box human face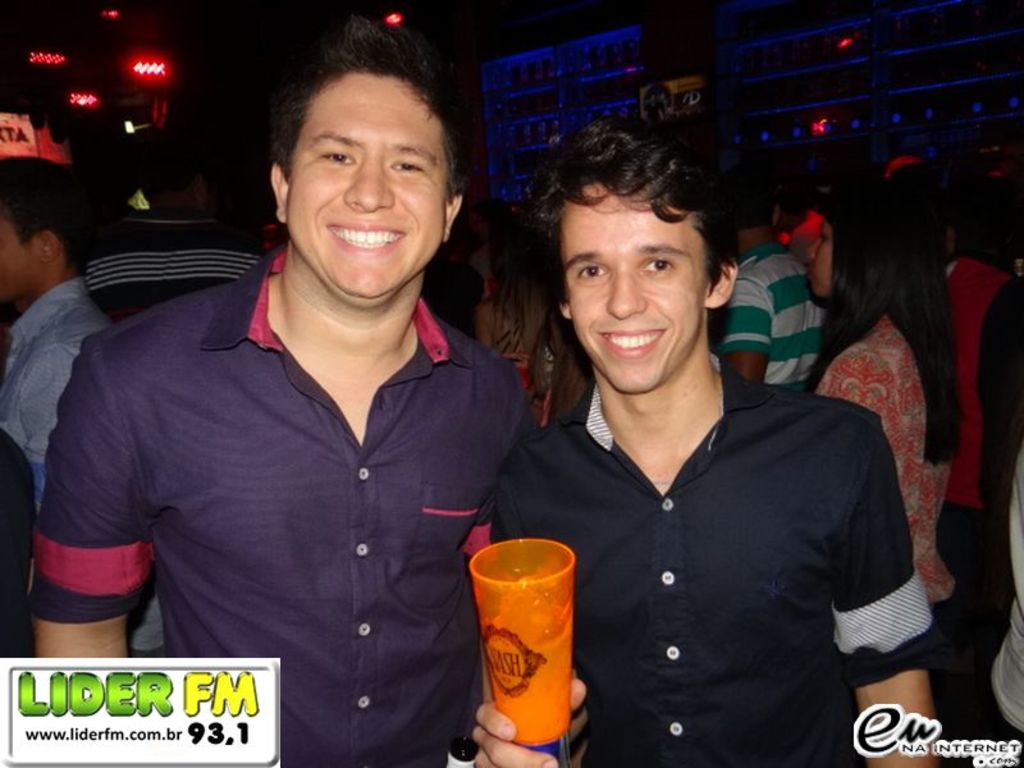
805, 212, 836, 294
